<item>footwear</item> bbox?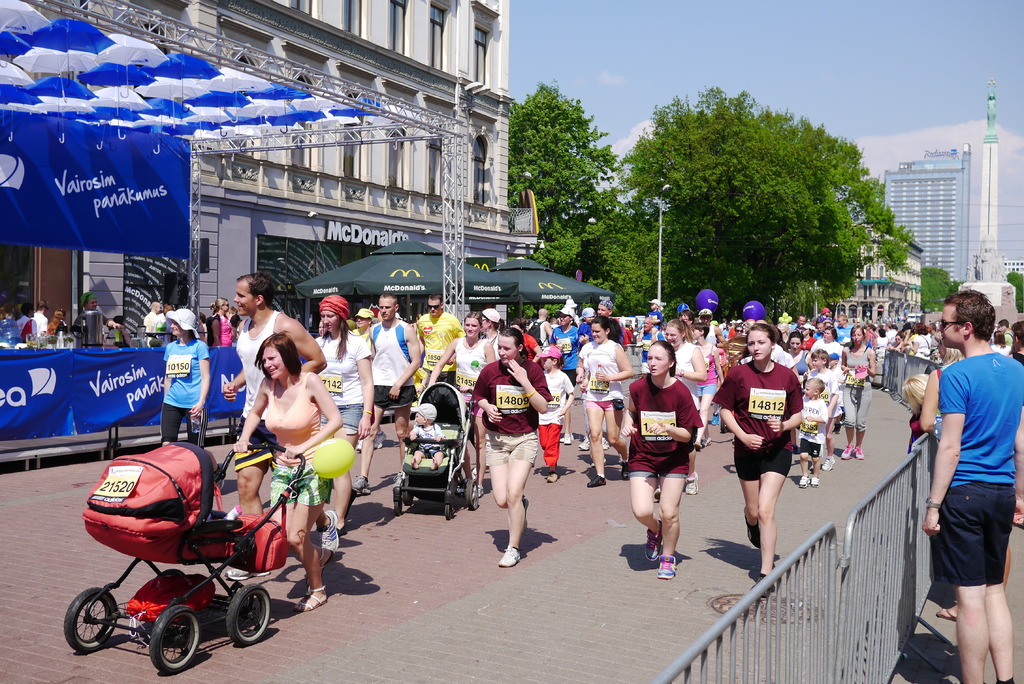
box=[799, 468, 810, 485]
